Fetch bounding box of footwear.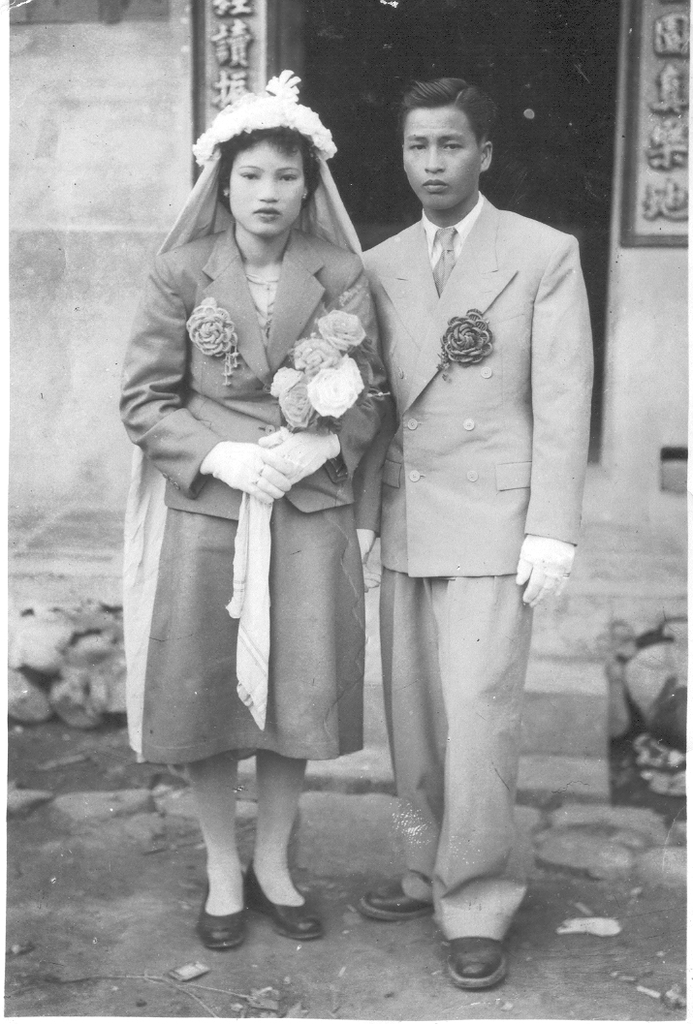
Bbox: [x1=443, y1=934, x2=524, y2=1001].
